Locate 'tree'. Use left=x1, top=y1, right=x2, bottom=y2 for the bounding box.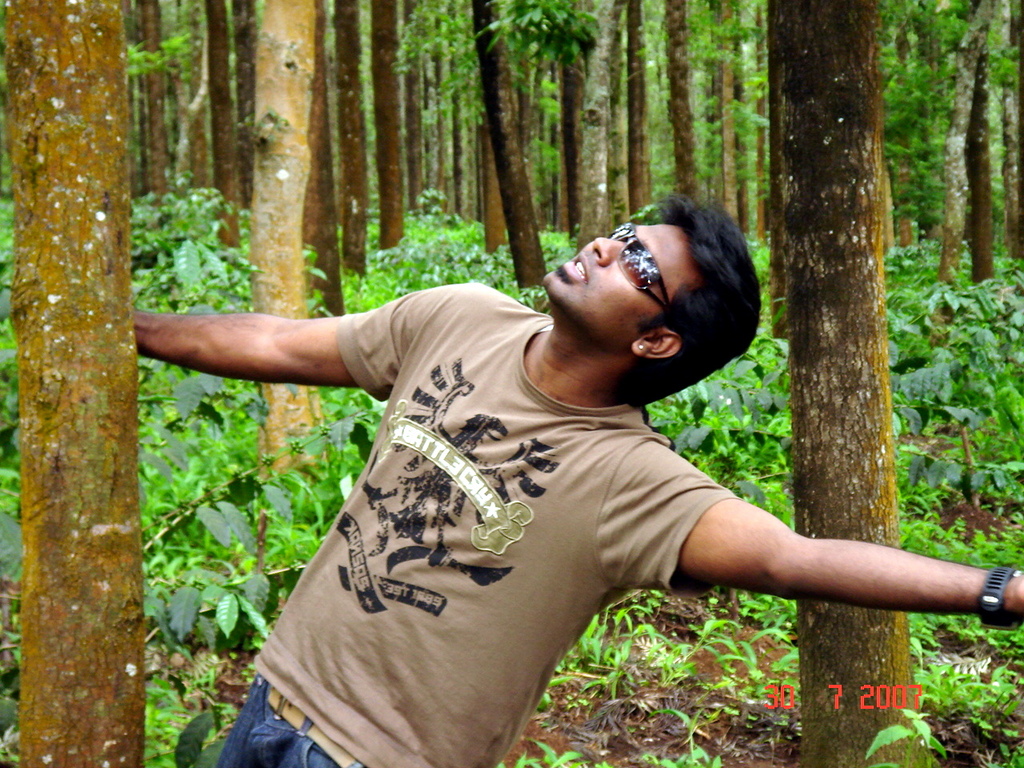
left=770, top=0, right=933, bottom=767.
